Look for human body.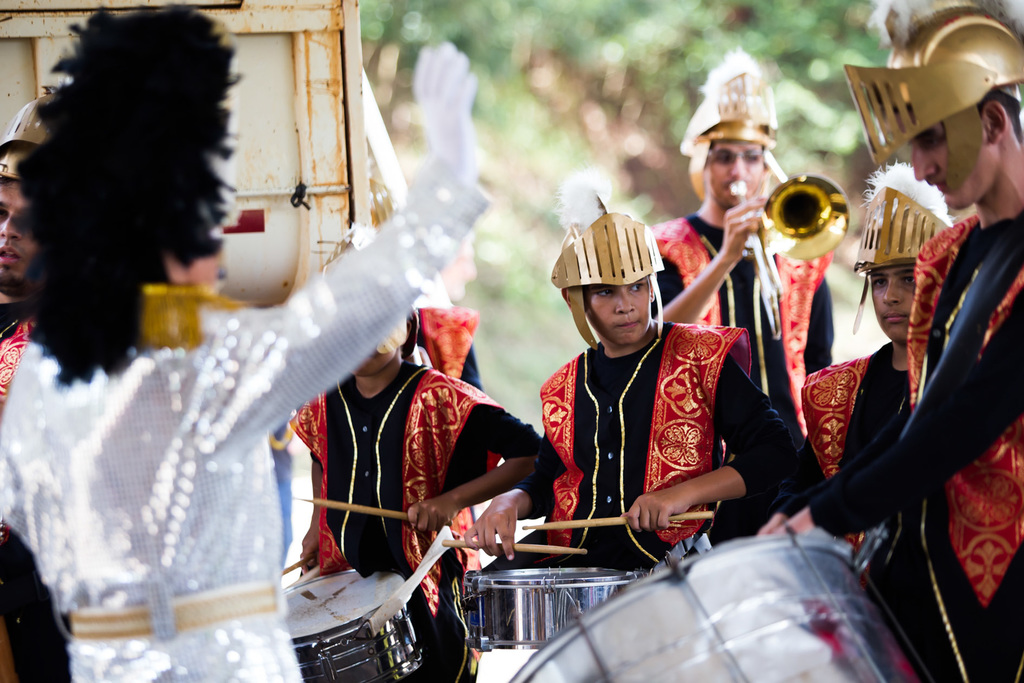
Found: 653/193/835/413.
